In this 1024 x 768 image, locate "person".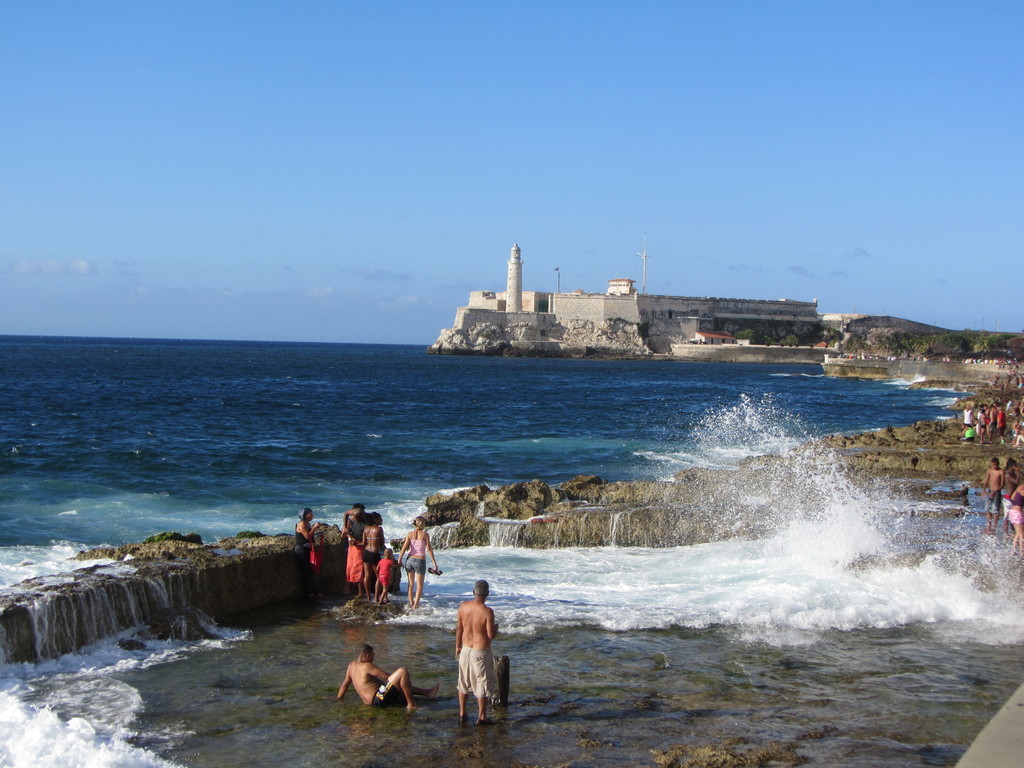
Bounding box: region(333, 644, 433, 707).
